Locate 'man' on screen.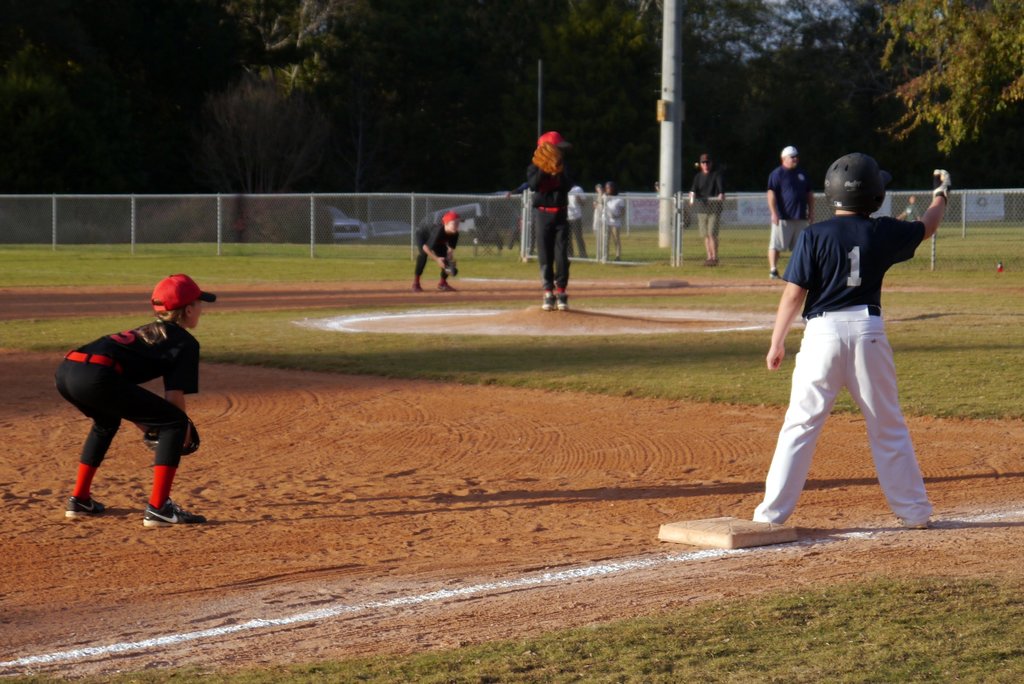
On screen at (689, 157, 726, 264).
